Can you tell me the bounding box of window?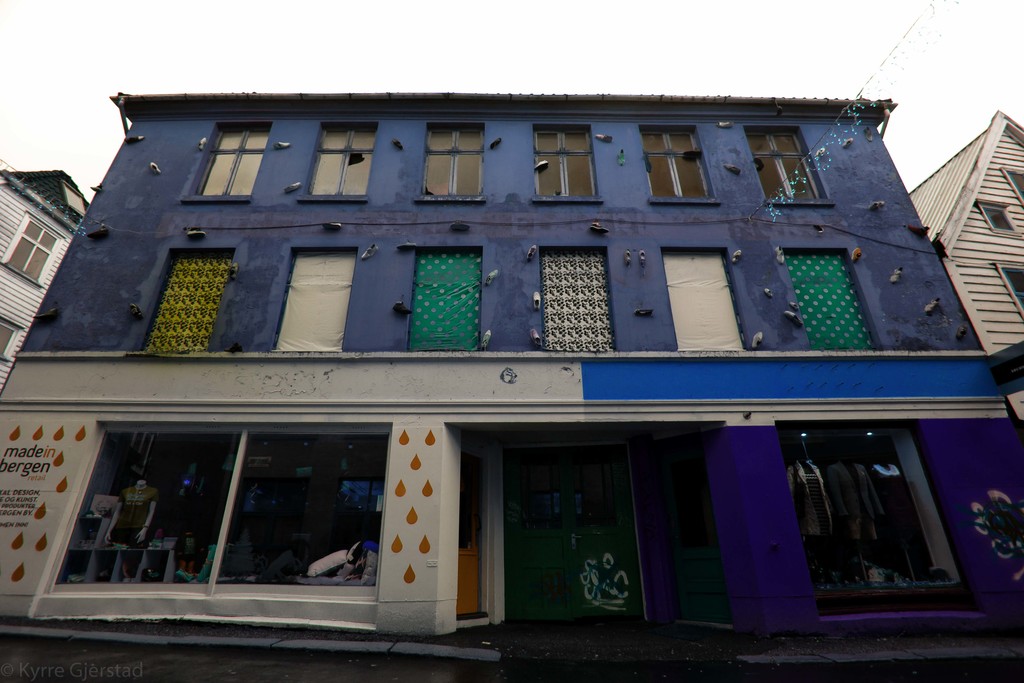
[998,168,1023,204].
